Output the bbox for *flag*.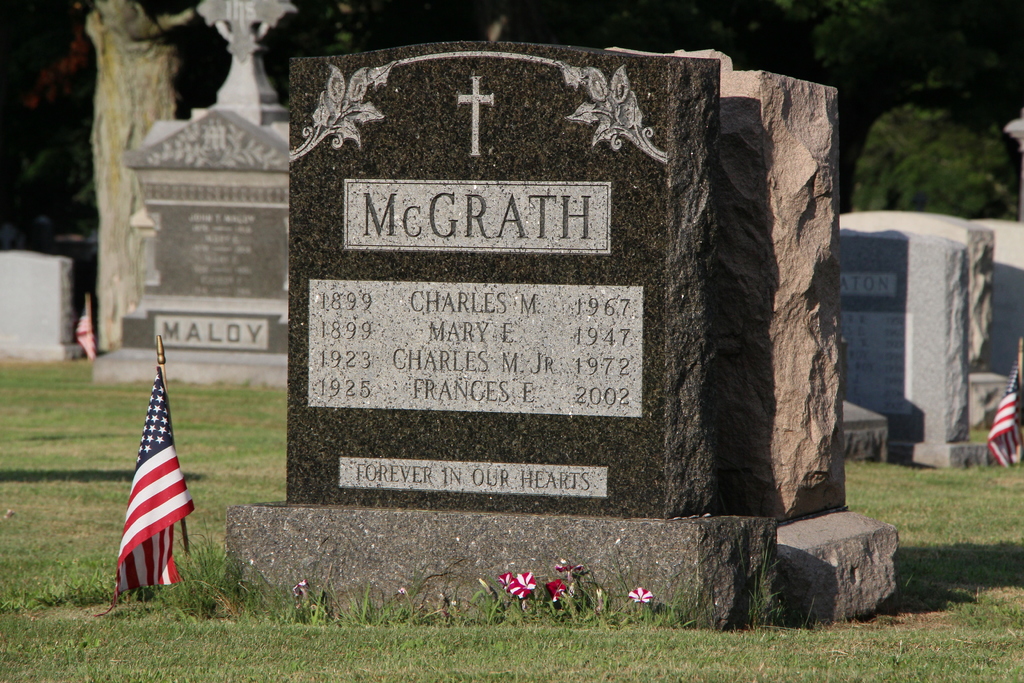
bbox=(550, 575, 566, 602).
